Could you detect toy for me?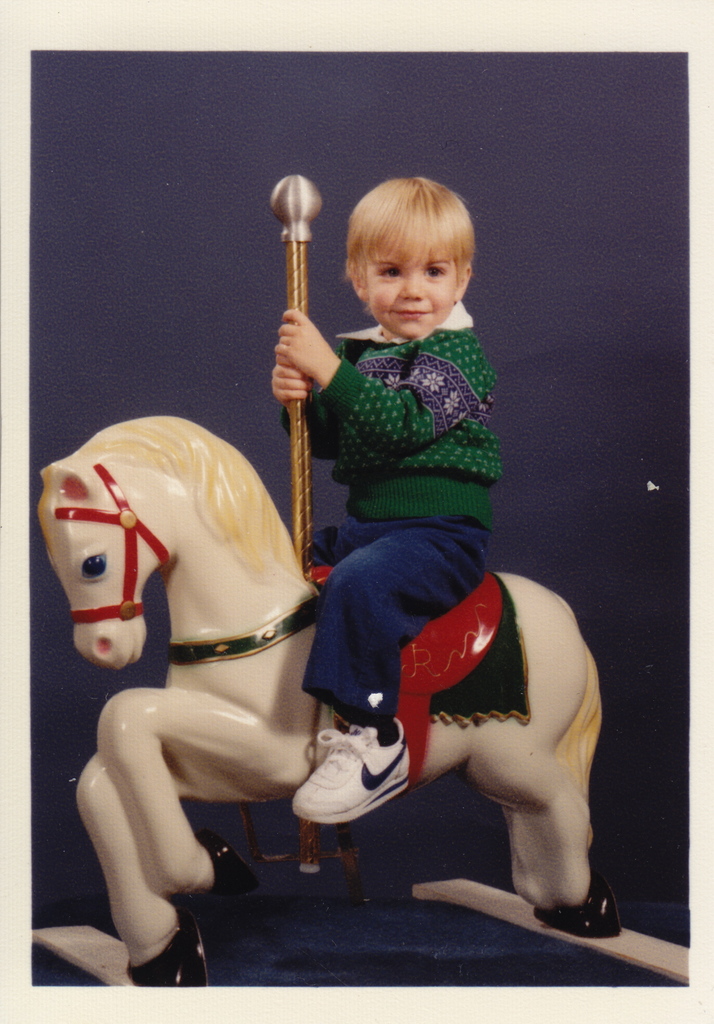
Detection result: pyautogui.locateOnScreen(4, 177, 625, 979).
